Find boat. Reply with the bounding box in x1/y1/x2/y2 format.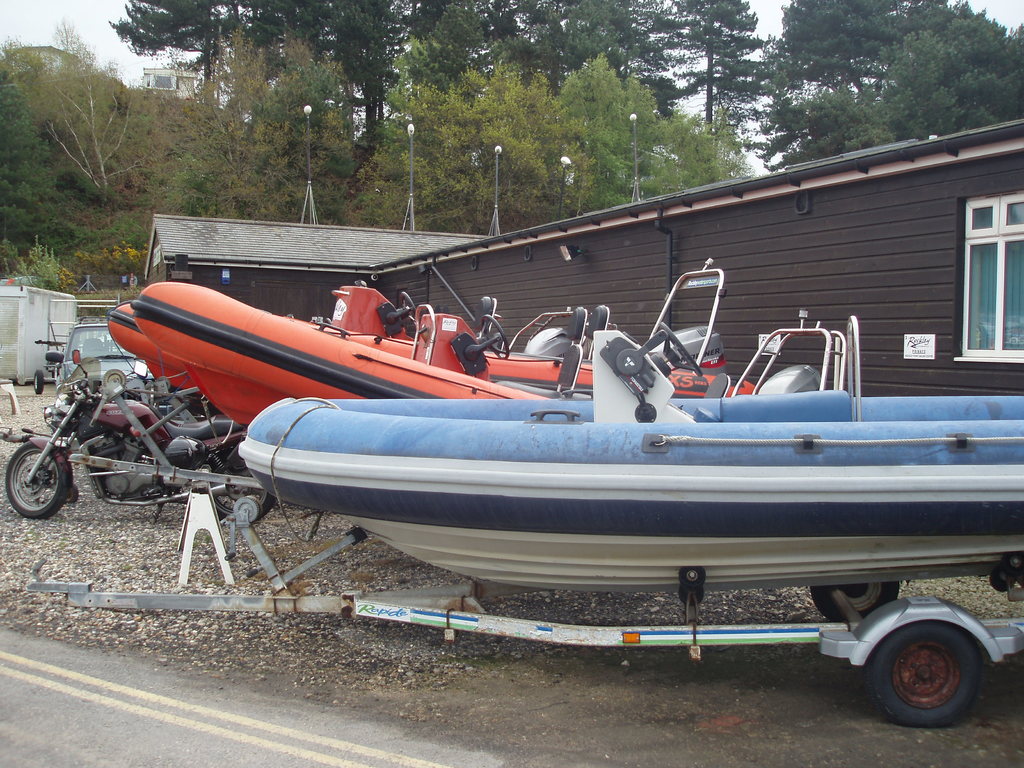
240/270/1023/692.
